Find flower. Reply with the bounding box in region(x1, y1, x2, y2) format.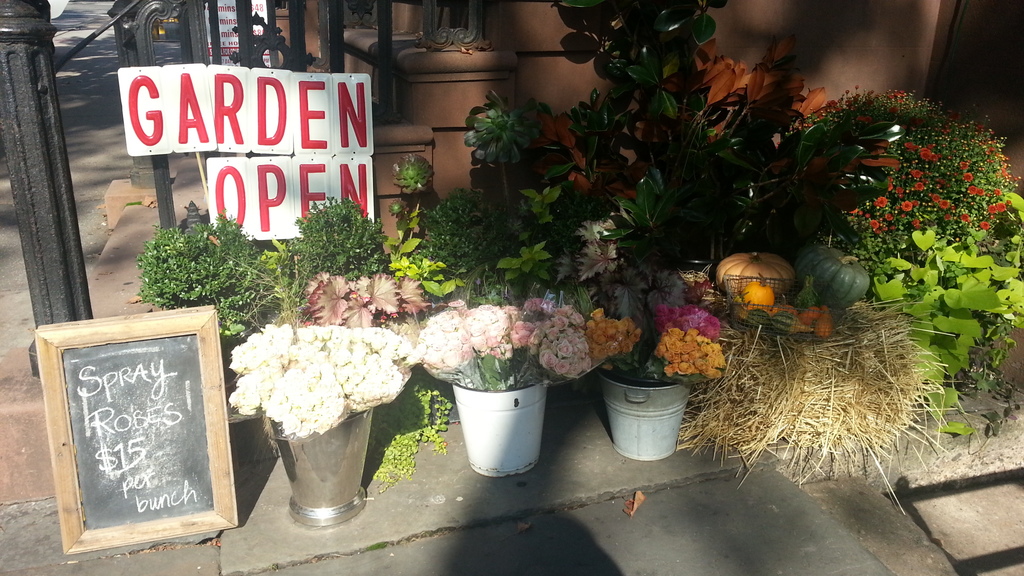
region(851, 156, 886, 161).
